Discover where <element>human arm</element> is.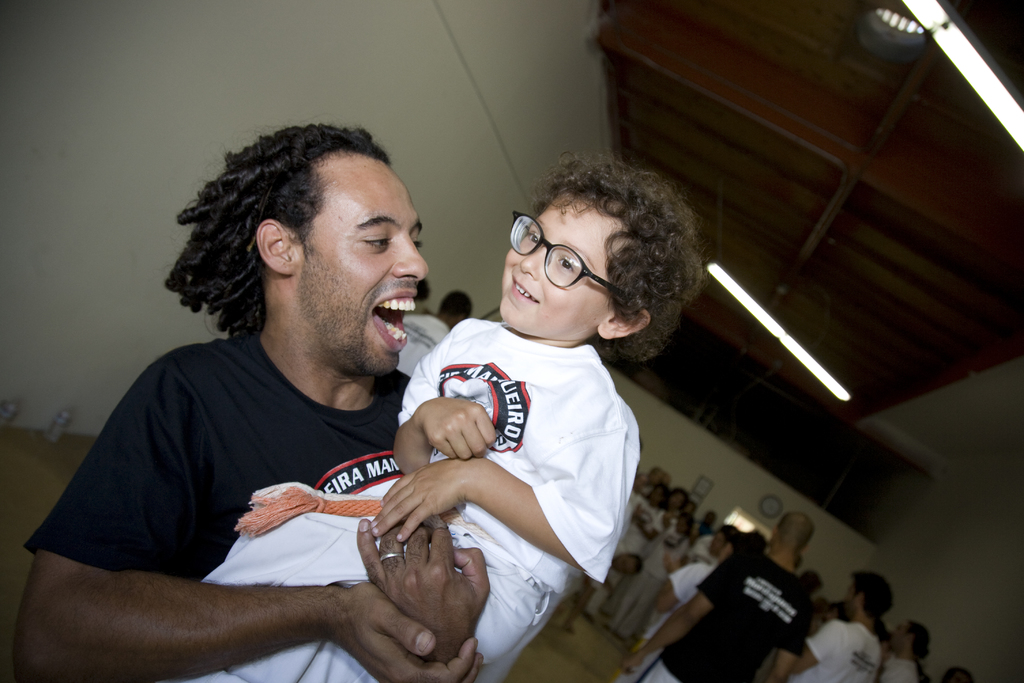
Discovered at bbox(353, 507, 508, 682).
